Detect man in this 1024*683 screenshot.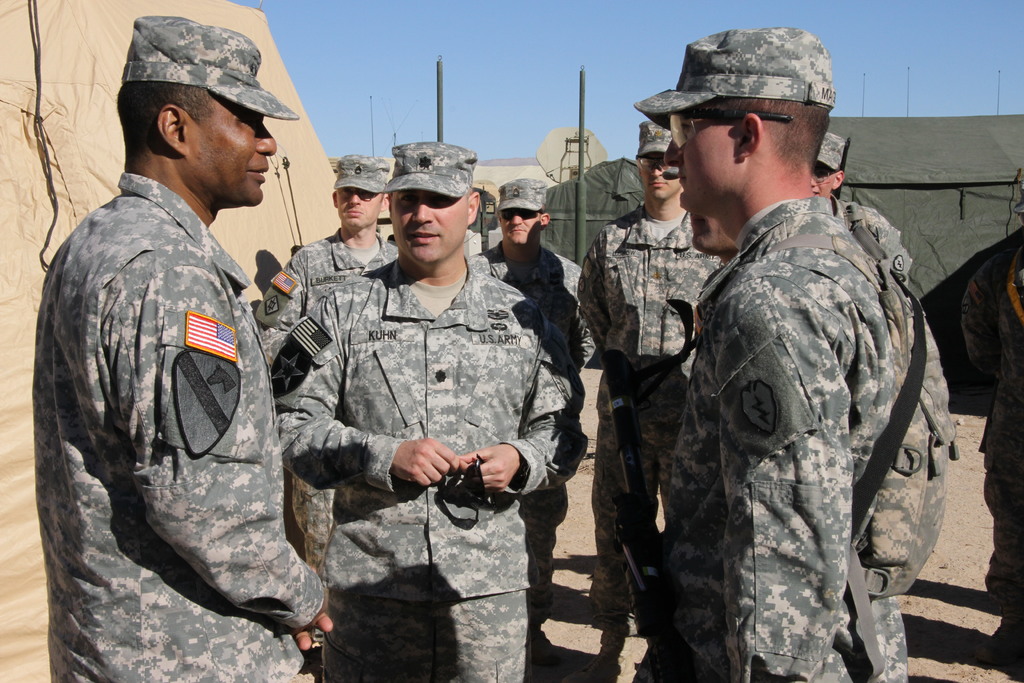
Detection: {"left": 634, "top": 24, "right": 957, "bottom": 682}.
